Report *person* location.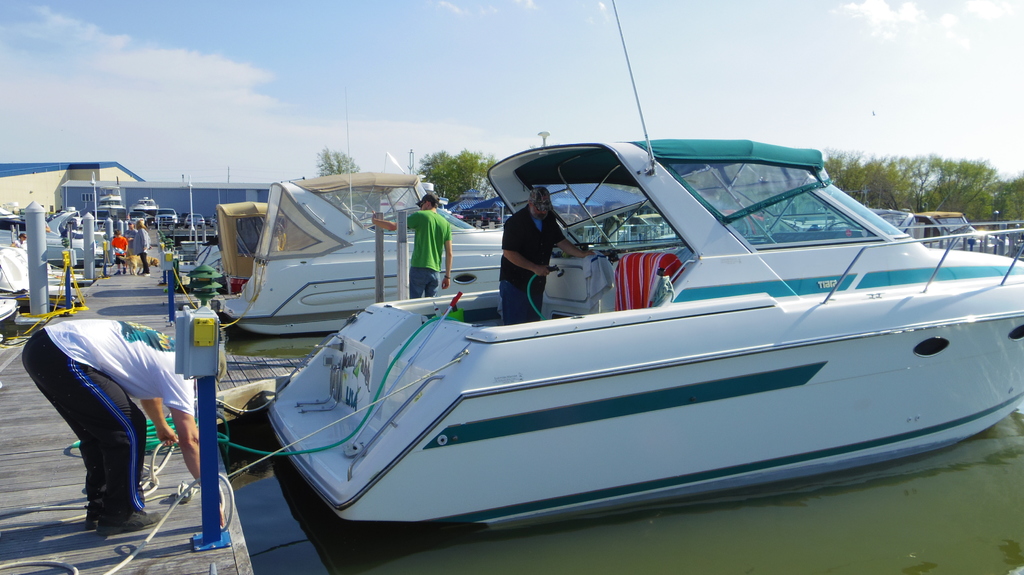
Report: crop(491, 173, 581, 320).
